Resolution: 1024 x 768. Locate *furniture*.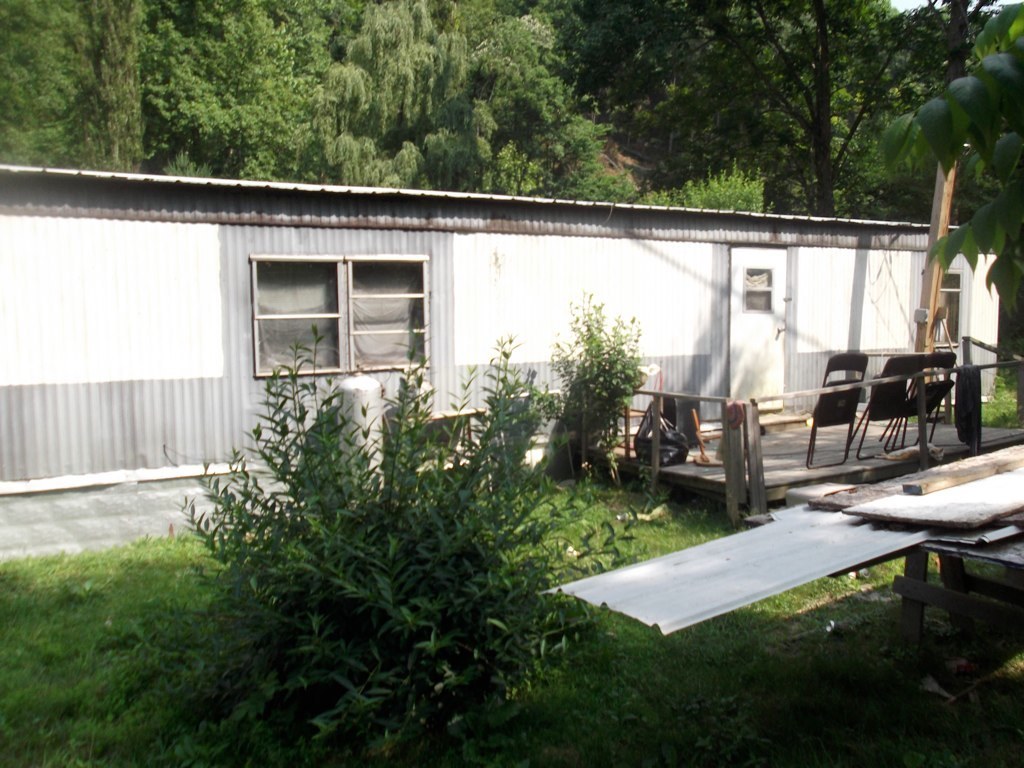
[x1=886, y1=348, x2=953, y2=452].
